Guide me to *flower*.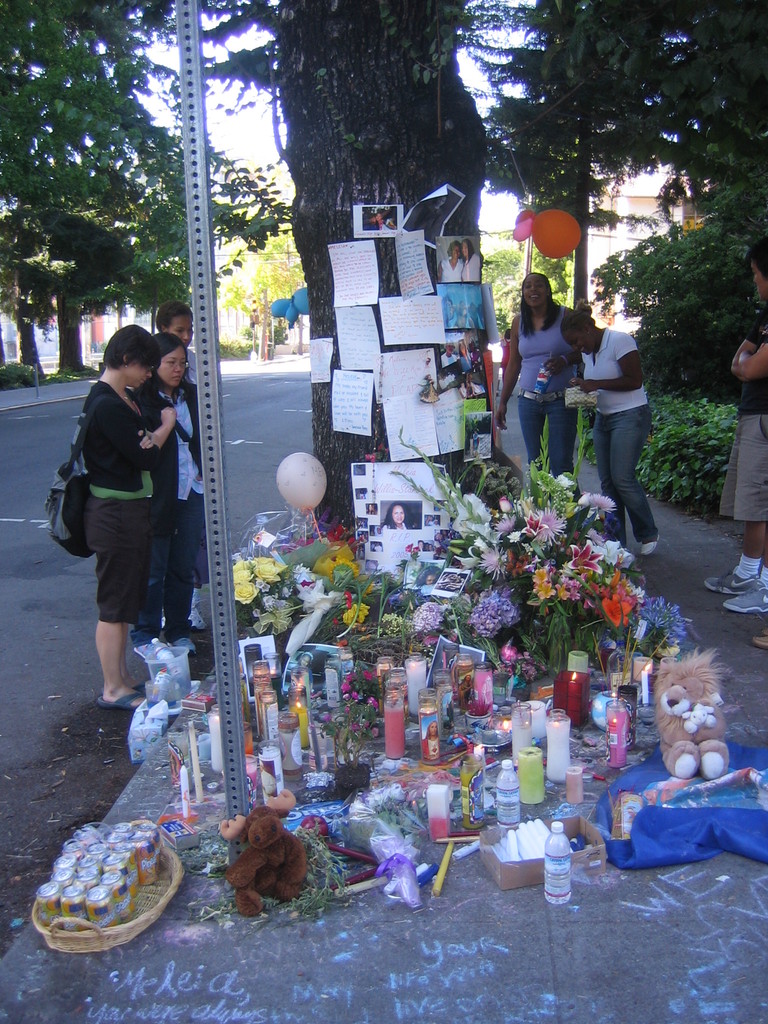
Guidance: box(591, 531, 639, 566).
